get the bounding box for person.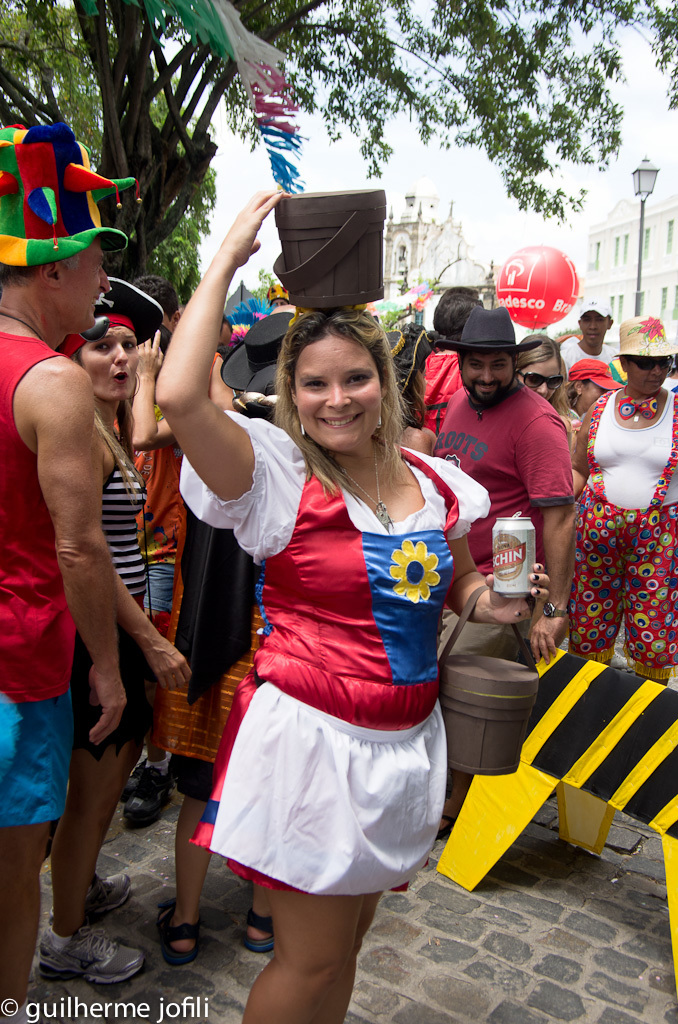
{"x1": 420, "y1": 299, "x2": 578, "y2": 845}.
